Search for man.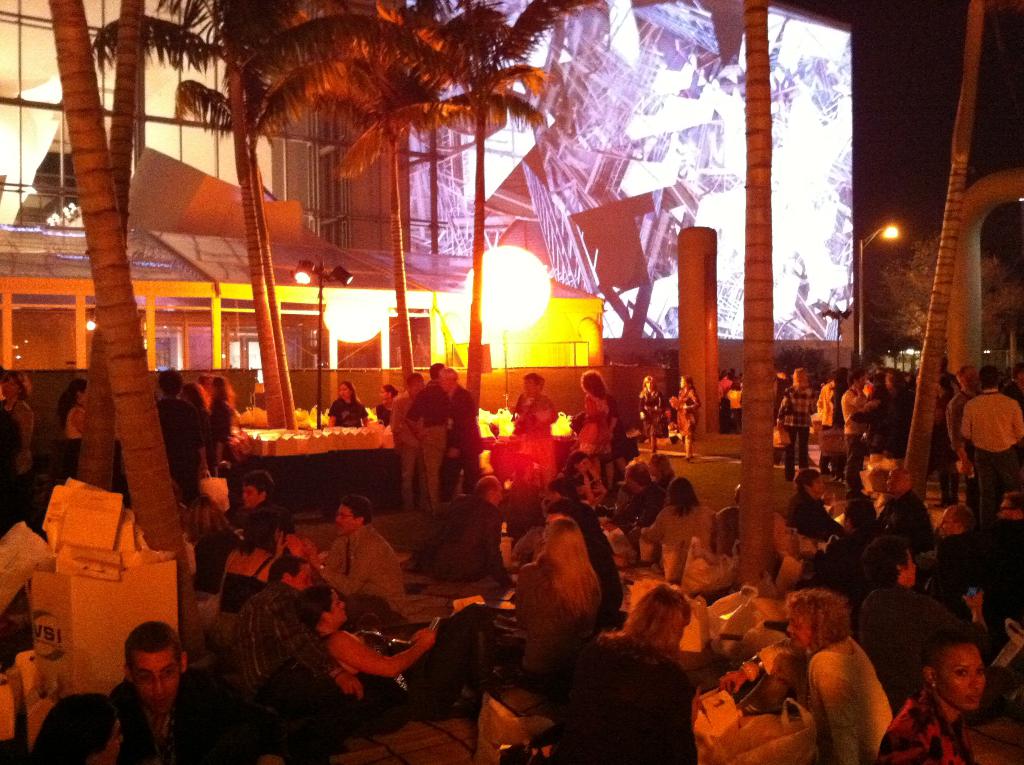
Found at (x1=966, y1=365, x2=1023, y2=529).
